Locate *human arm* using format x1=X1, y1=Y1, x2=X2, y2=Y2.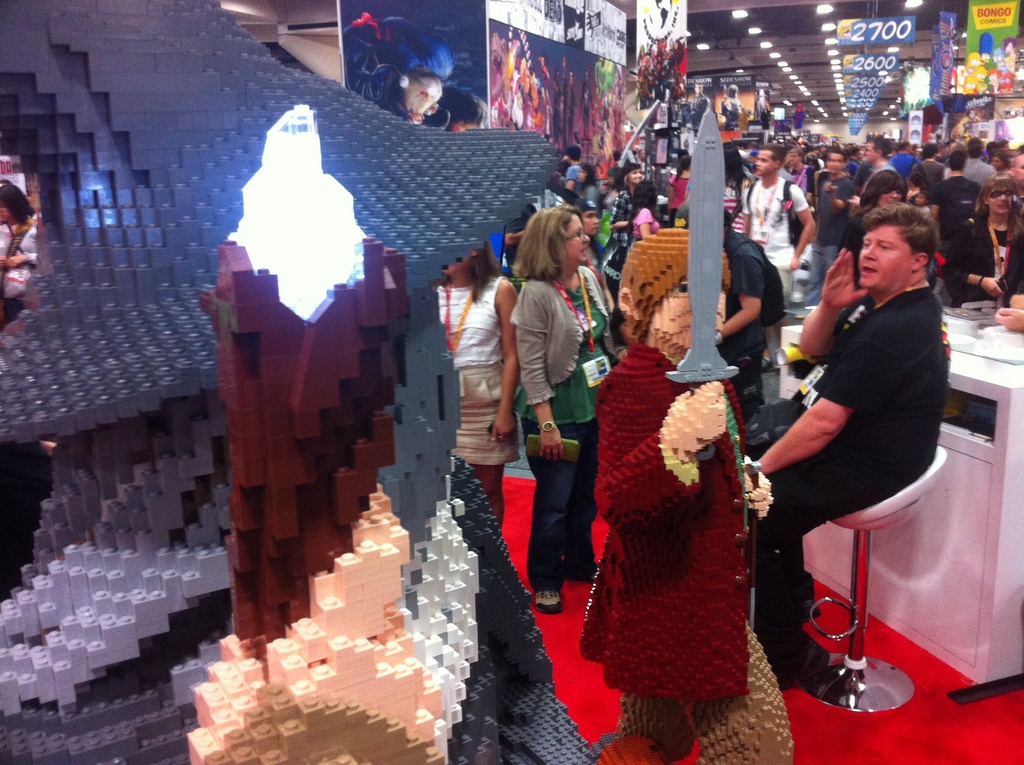
x1=510, y1=280, x2=570, y2=458.
